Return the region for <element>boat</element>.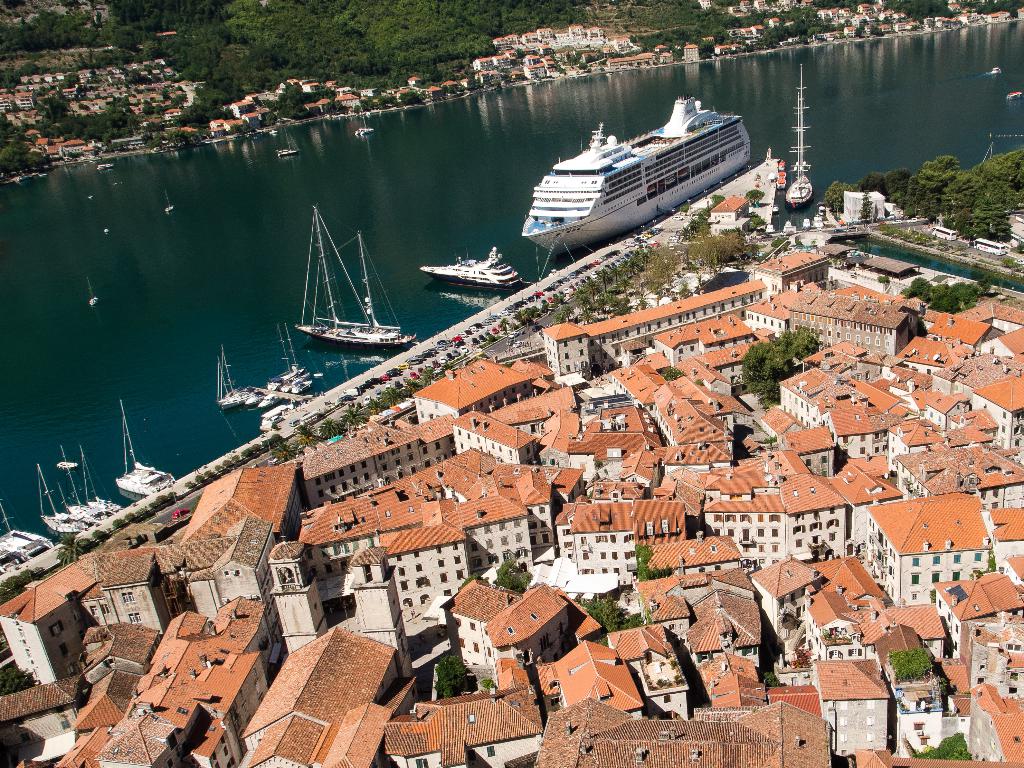
[781, 58, 816, 204].
